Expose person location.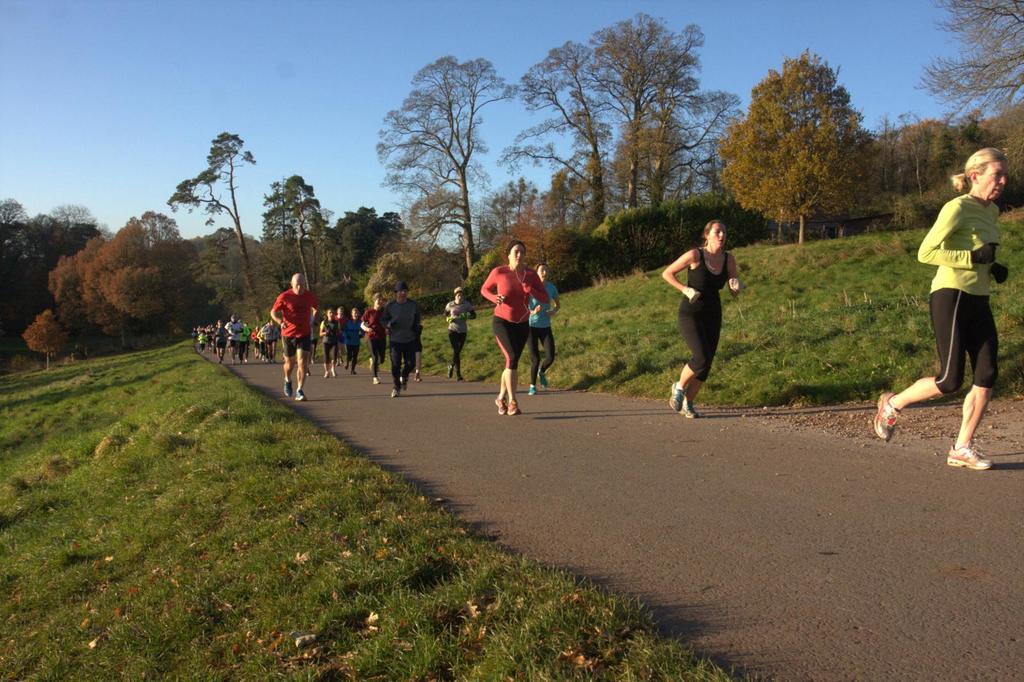
Exposed at [444,283,474,380].
